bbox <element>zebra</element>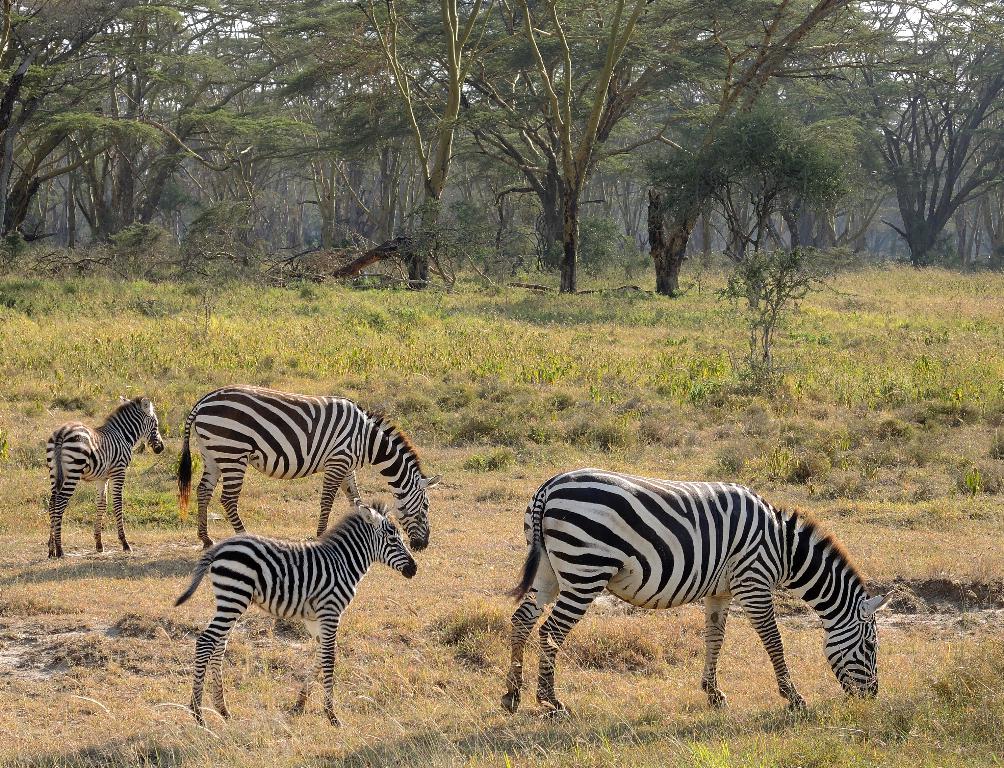
(left=500, top=463, right=902, bottom=717)
